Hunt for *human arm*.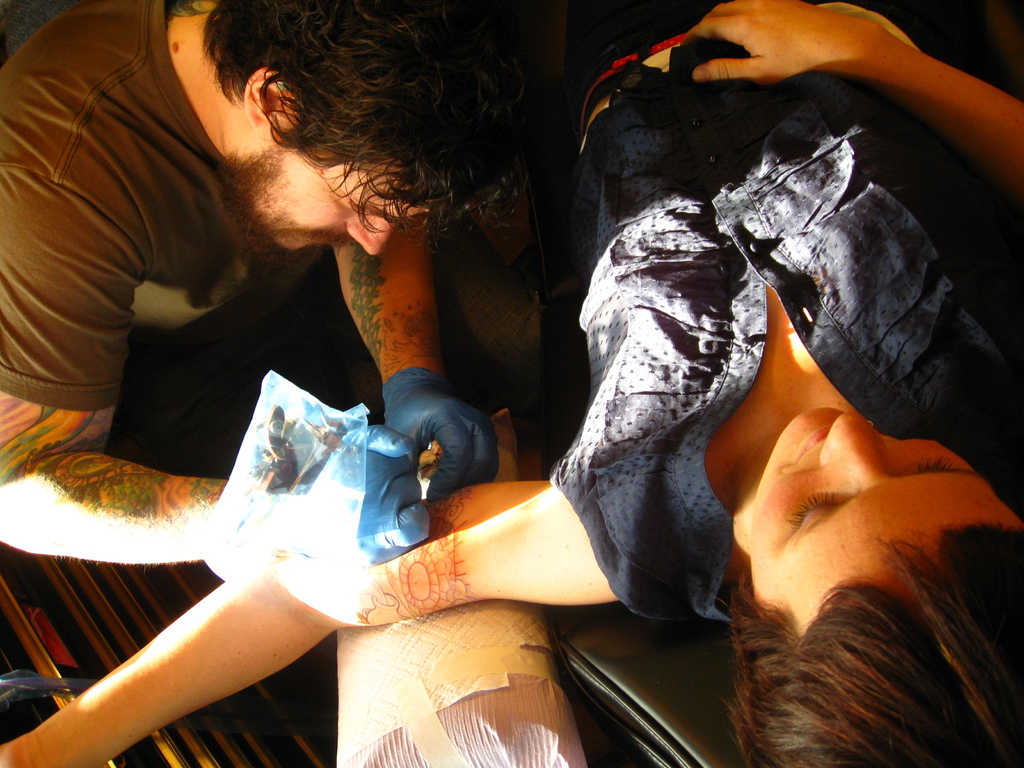
Hunted down at l=639, t=3, r=991, b=122.
